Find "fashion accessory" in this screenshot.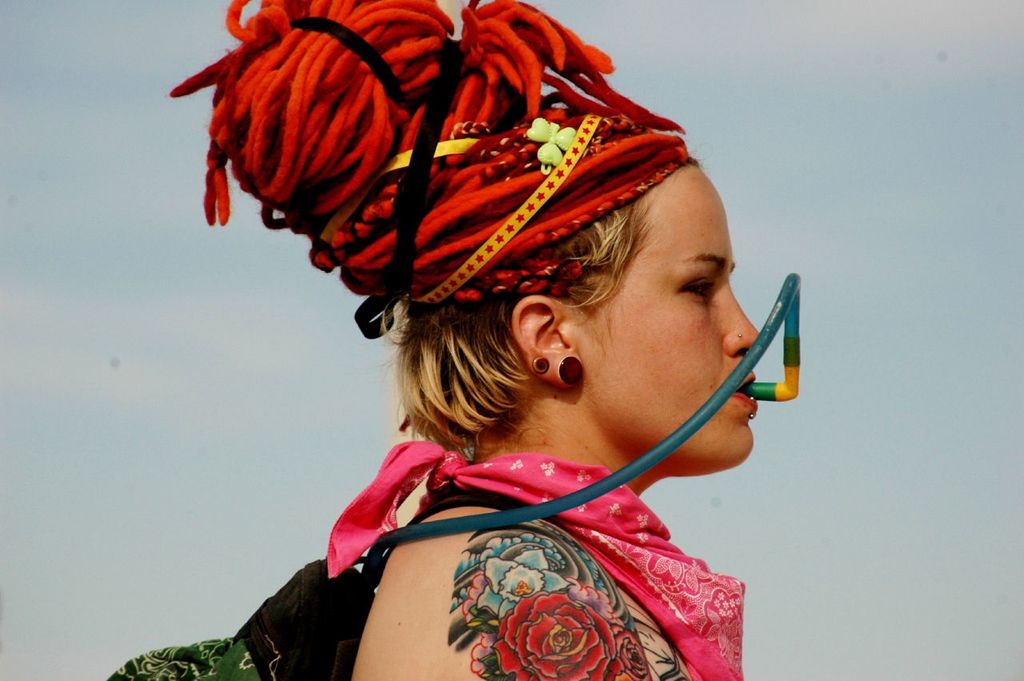
The bounding box for "fashion accessory" is (323,439,747,680).
